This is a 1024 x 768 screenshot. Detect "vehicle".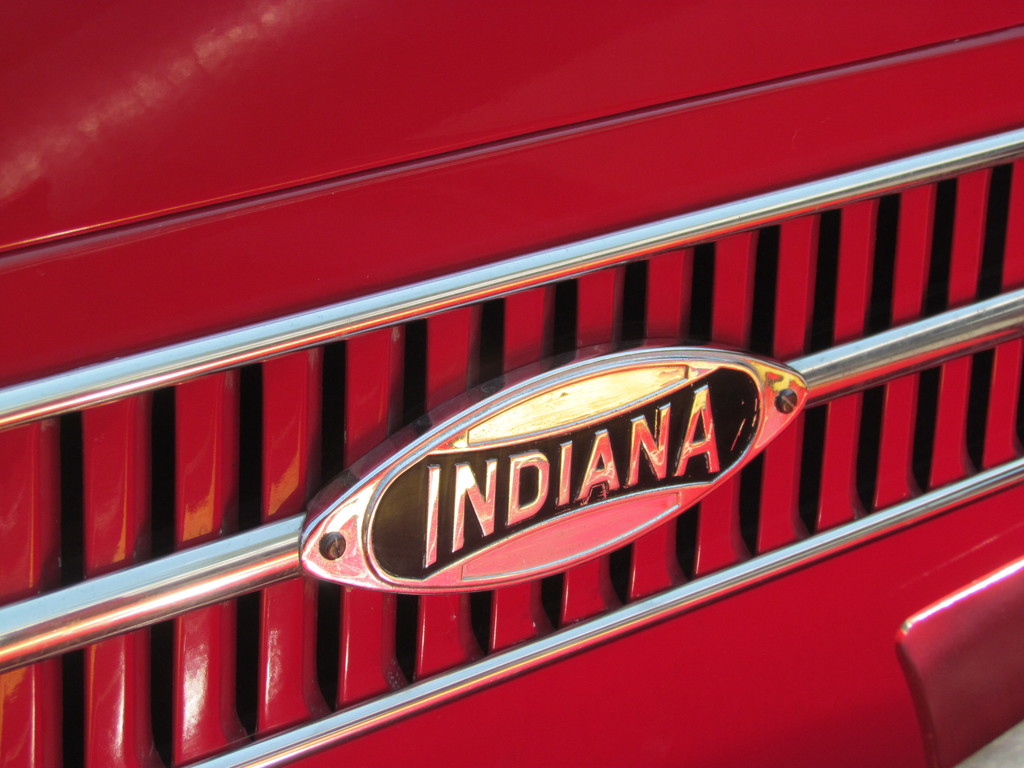
region(0, 0, 1023, 767).
